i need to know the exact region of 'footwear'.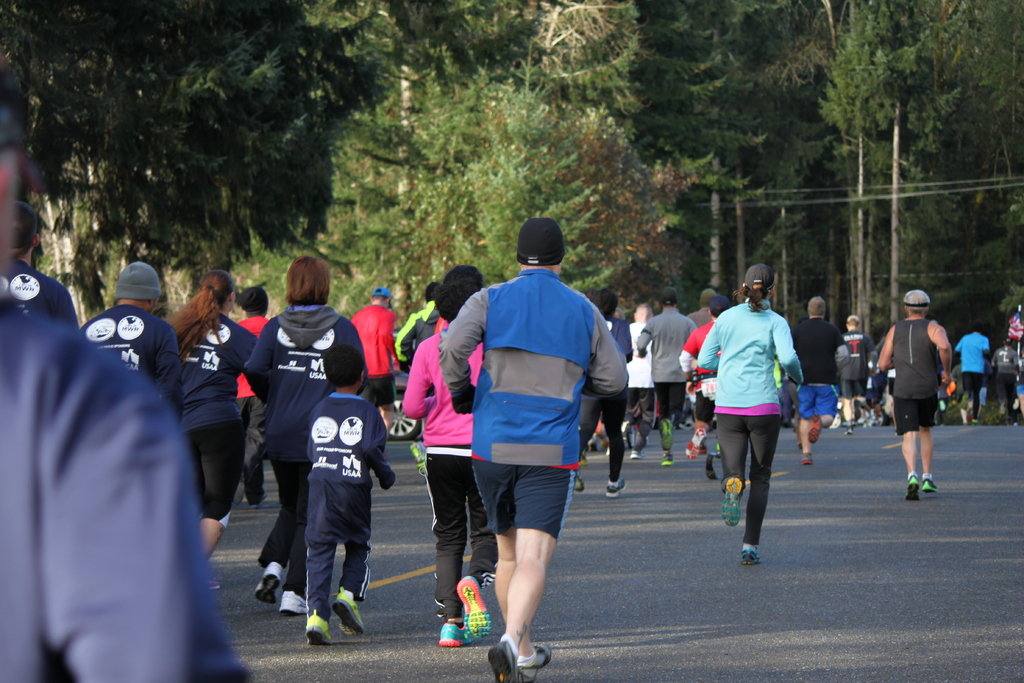
Region: Rect(808, 413, 823, 445).
